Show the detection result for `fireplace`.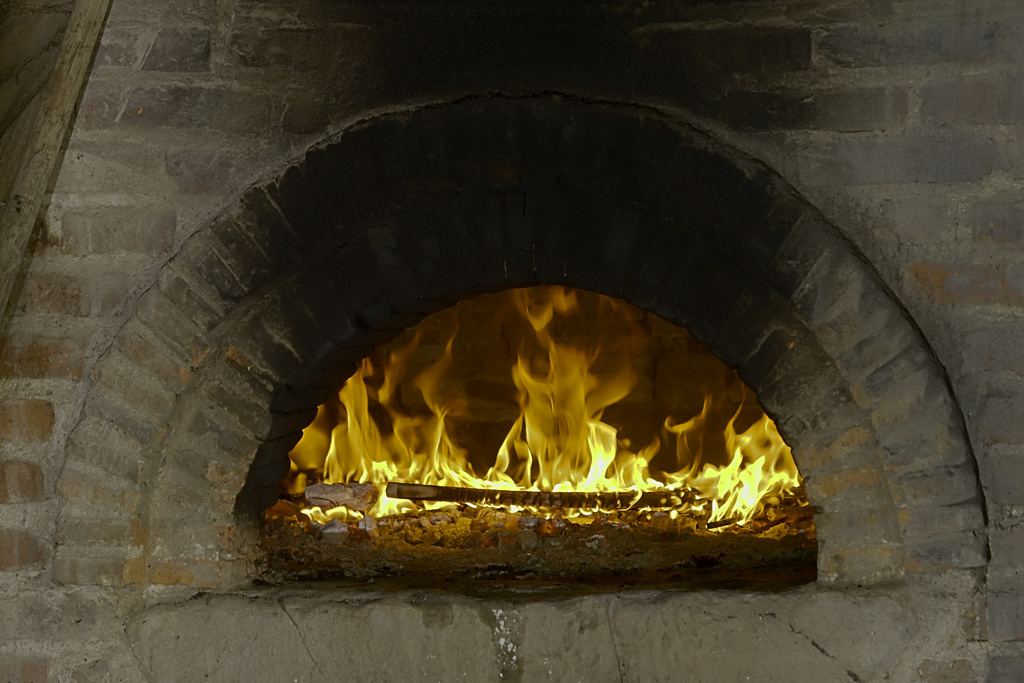
<box>0,0,1023,682</box>.
